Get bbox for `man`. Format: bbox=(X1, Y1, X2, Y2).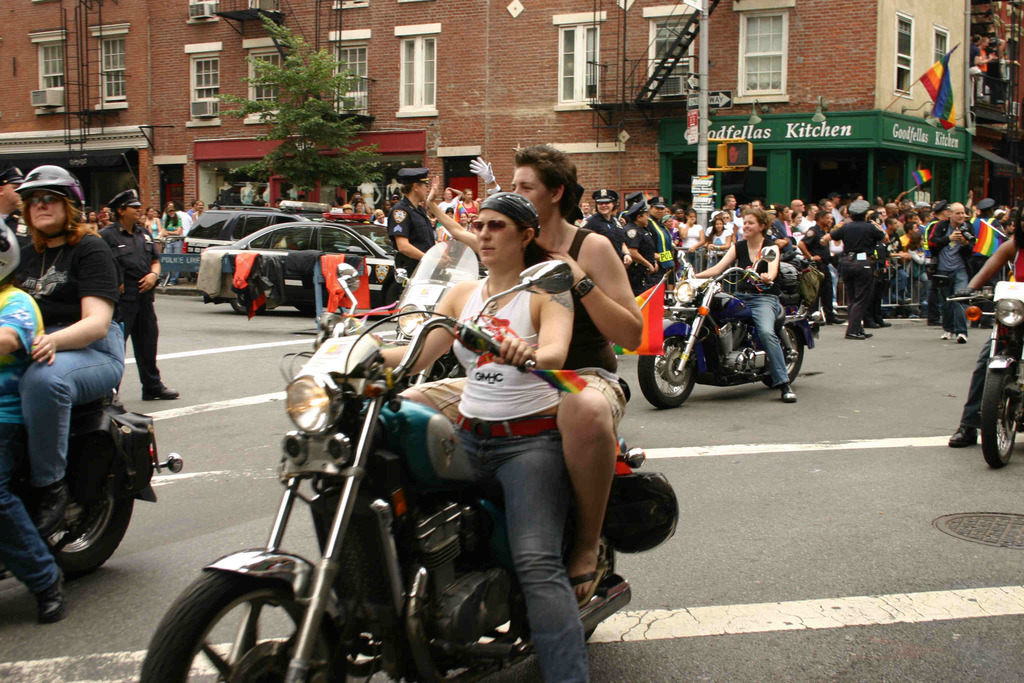
bbox=(438, 187, 461, 213).
